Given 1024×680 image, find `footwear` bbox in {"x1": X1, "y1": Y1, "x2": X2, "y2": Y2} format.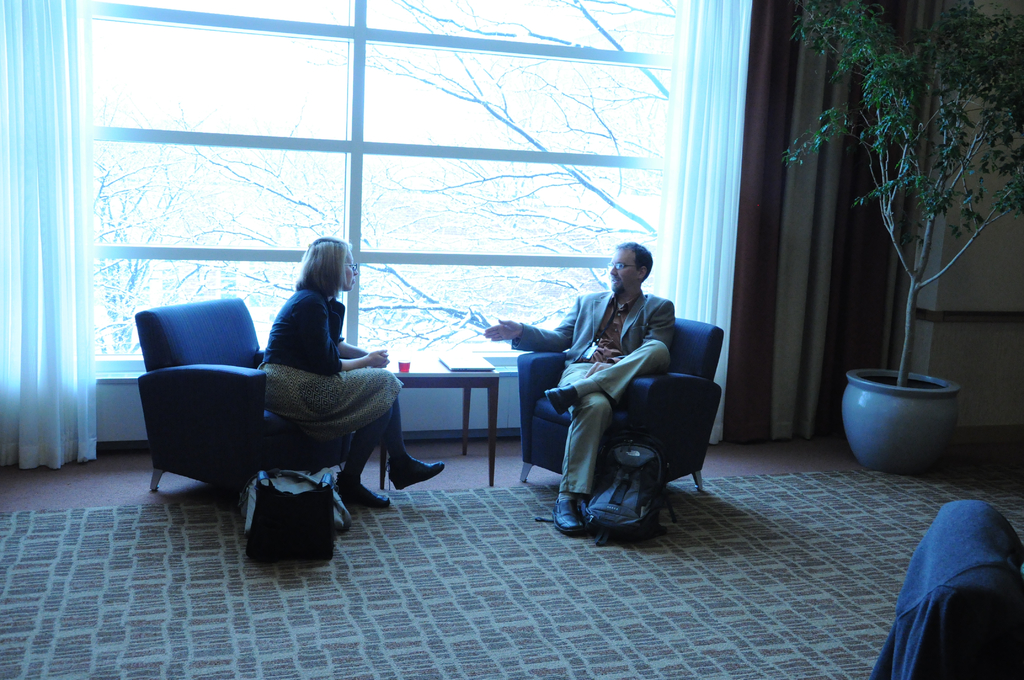
{"x1": 548, "y1": 493, "x2": 588, "y2": 534}.
